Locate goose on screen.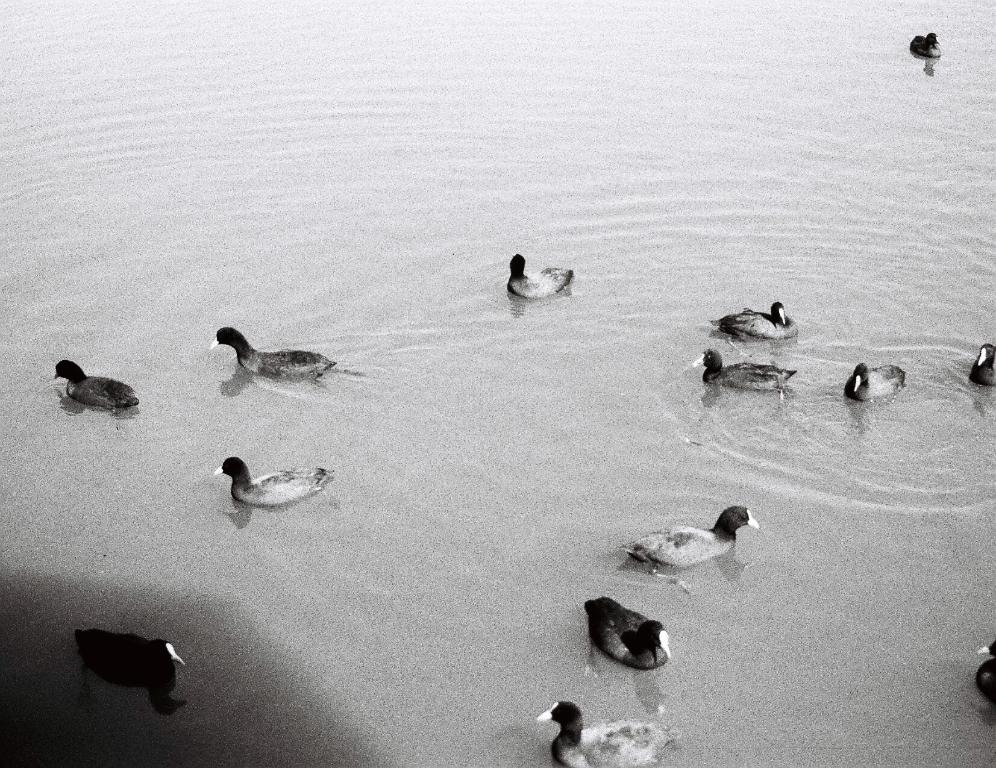
On screen at 970,639,995,702.
